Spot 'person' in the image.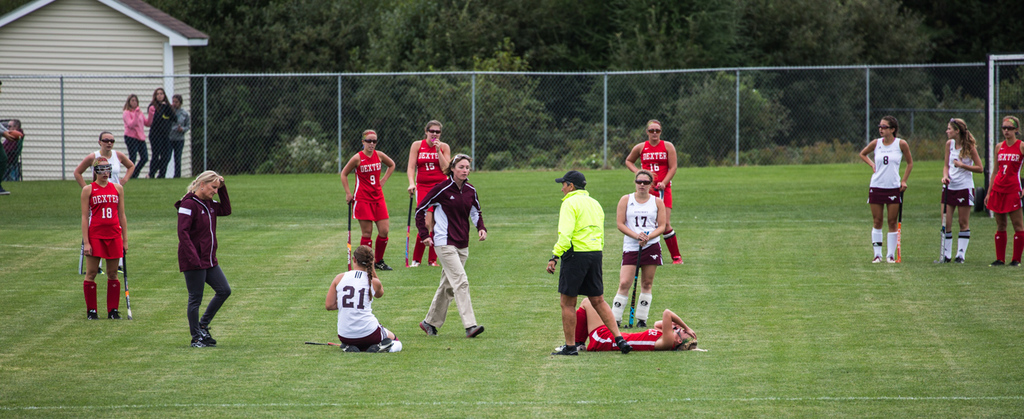
'person' found at (left=0, top=119, right=23, bottom=158).
